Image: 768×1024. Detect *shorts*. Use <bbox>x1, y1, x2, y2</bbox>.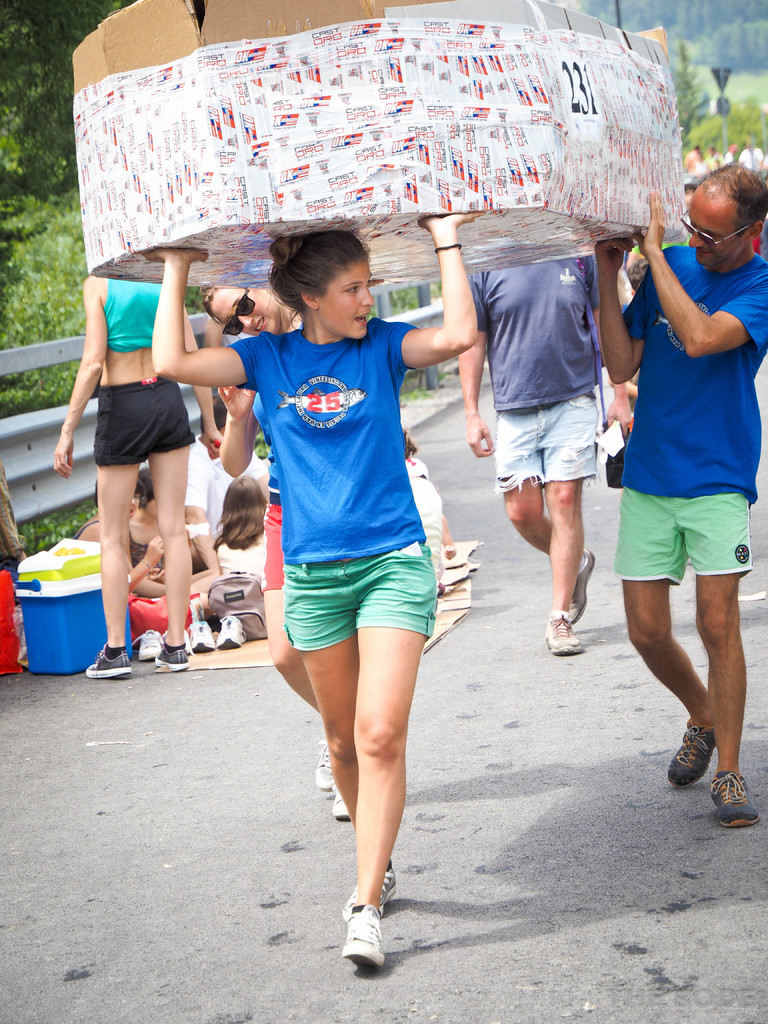
<bbox>97, 368, 195, 466</bbox>.
